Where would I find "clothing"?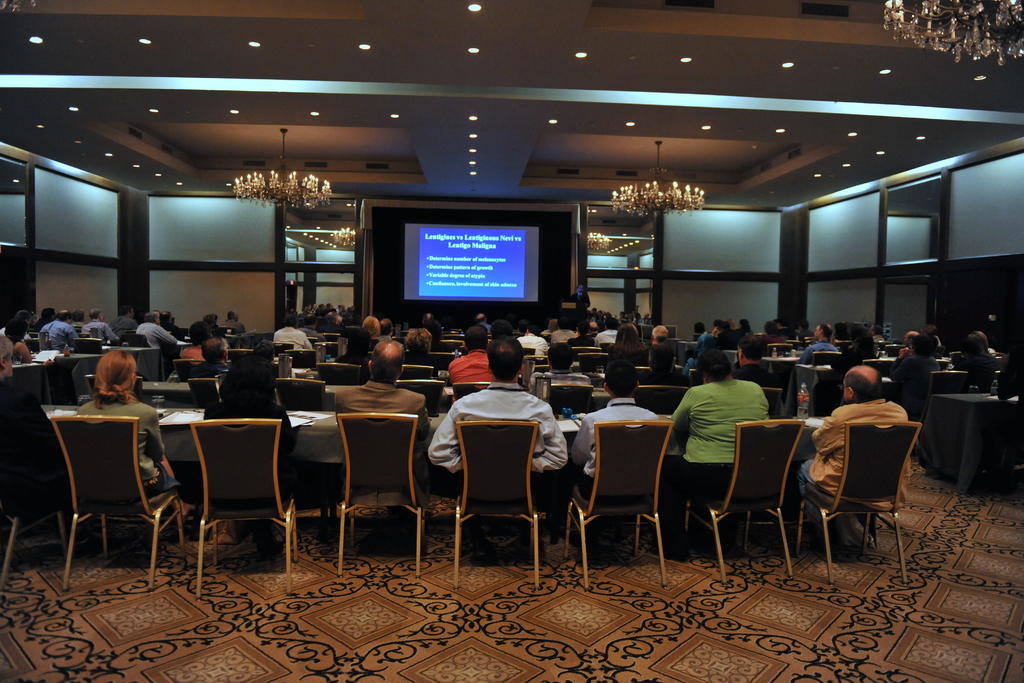
At 381/337/388/341.
